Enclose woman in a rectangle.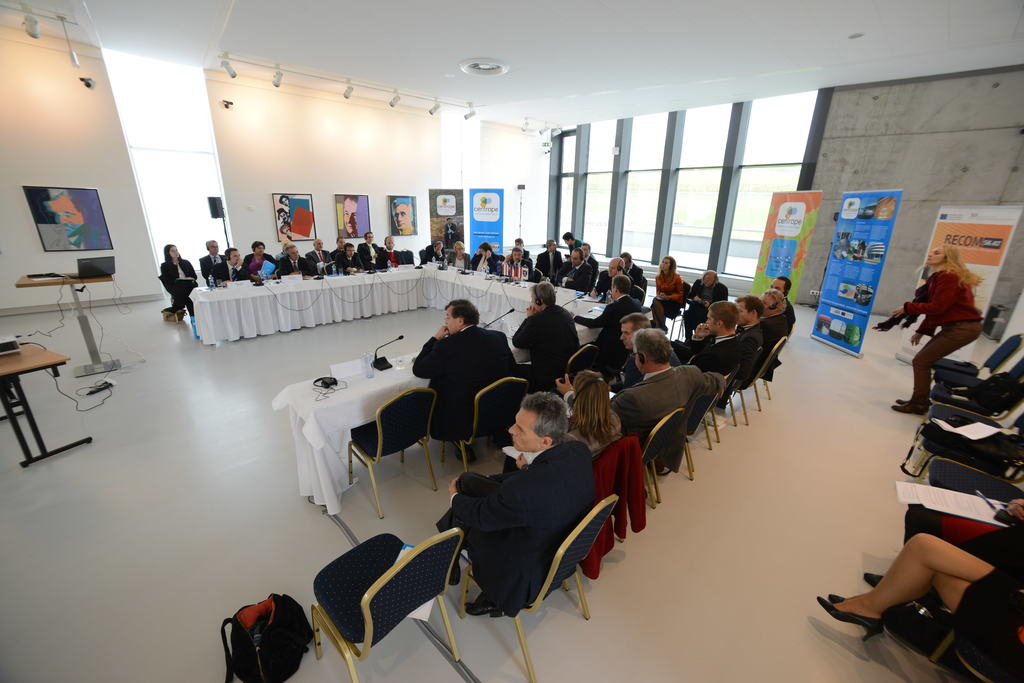
<bbox>806, 527, 1023, 663</bbox>.
